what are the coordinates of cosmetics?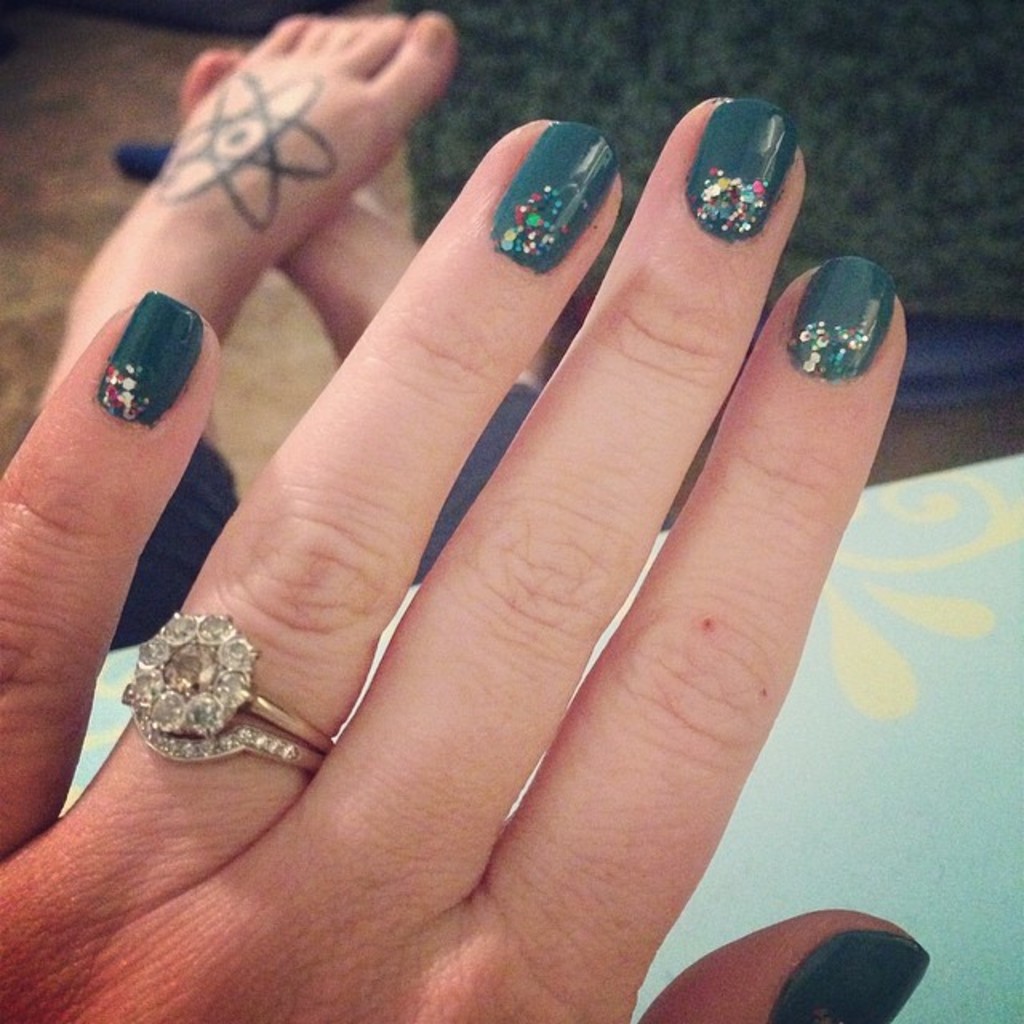
478:107:624:285.
